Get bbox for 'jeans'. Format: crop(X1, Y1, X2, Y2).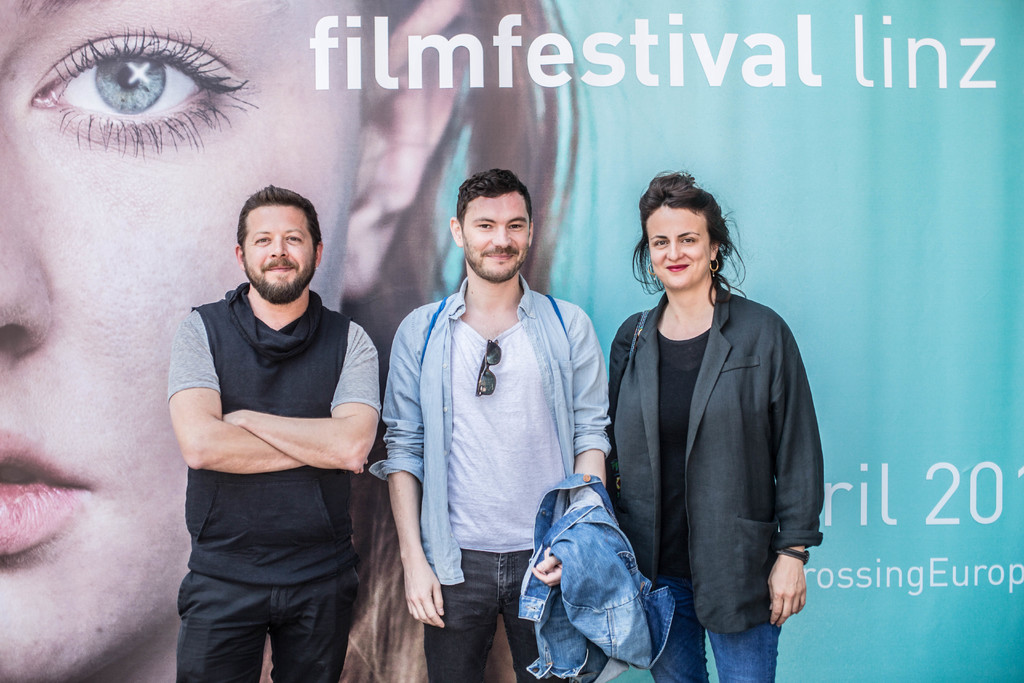
crop(426, 554, 540, 682).
